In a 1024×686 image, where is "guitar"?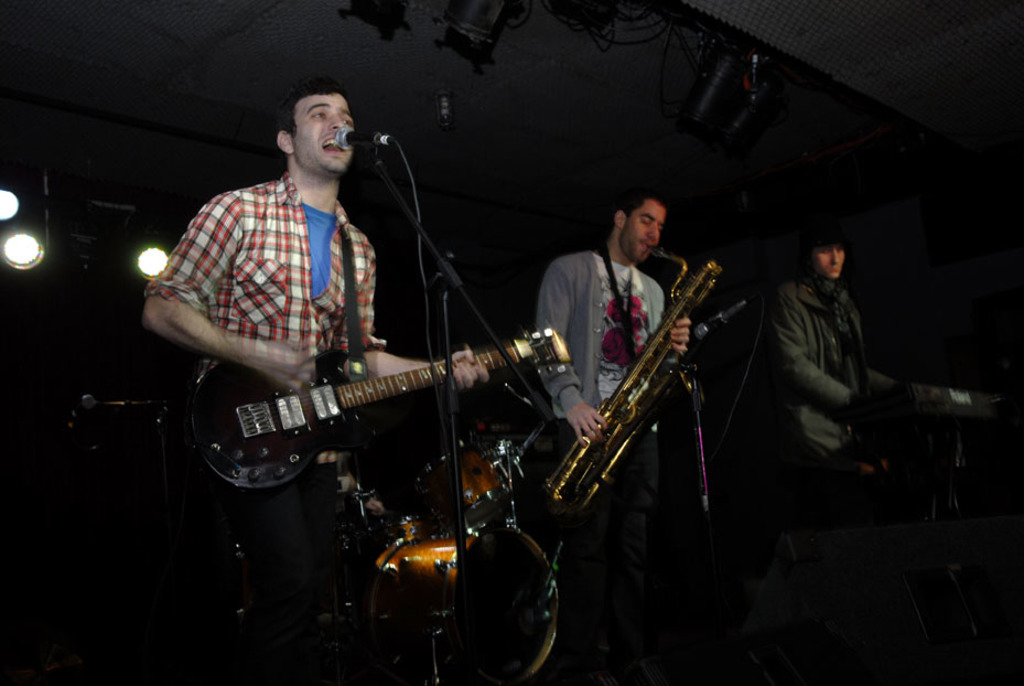
194, 312, 594, 485.
